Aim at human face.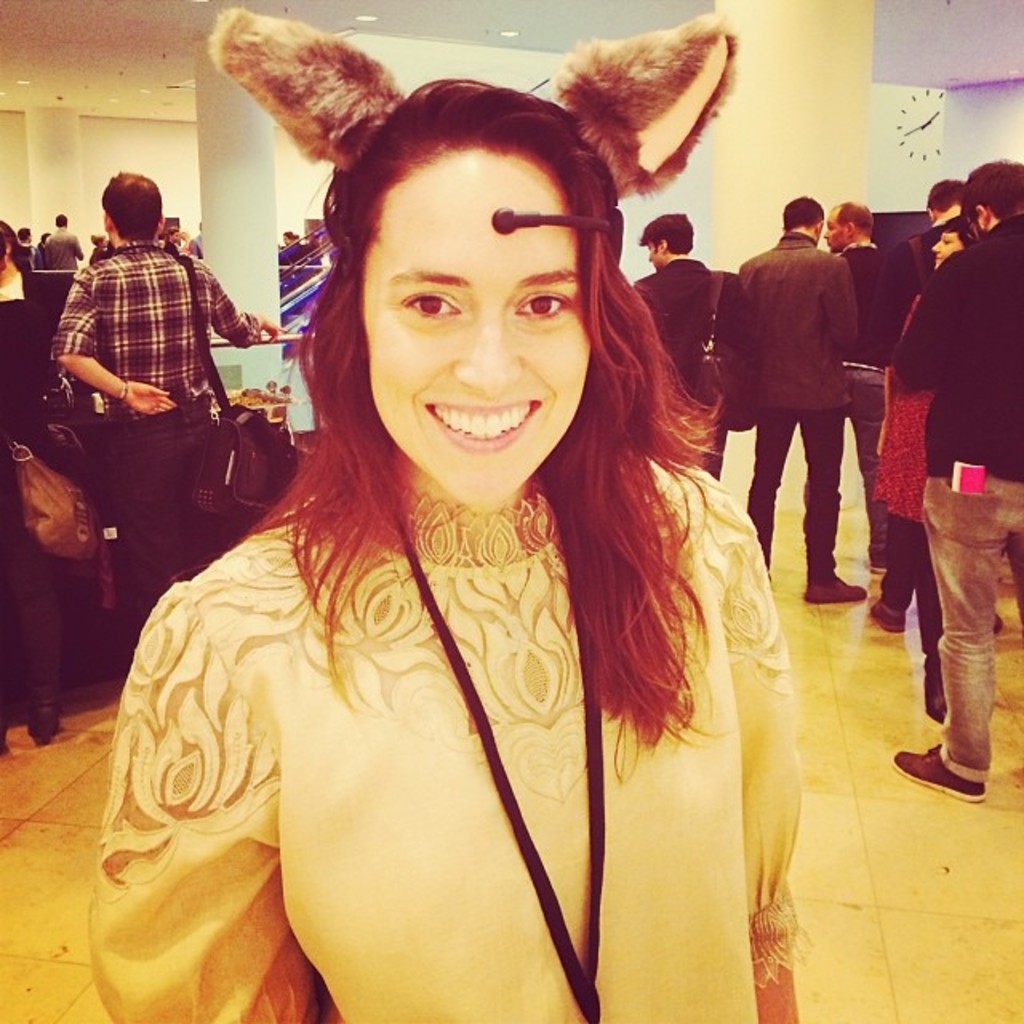
Aimed at <bbox>648, 240, 659, 264</bbox>.
